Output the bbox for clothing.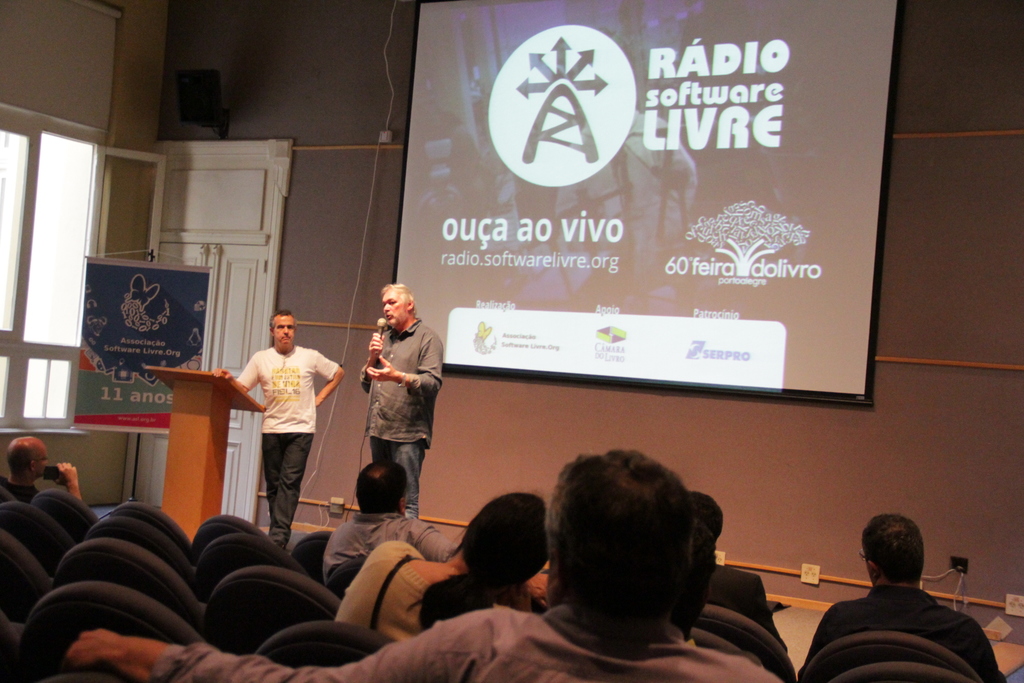
(x1=358, y1=314, x2=445, y2=443).
